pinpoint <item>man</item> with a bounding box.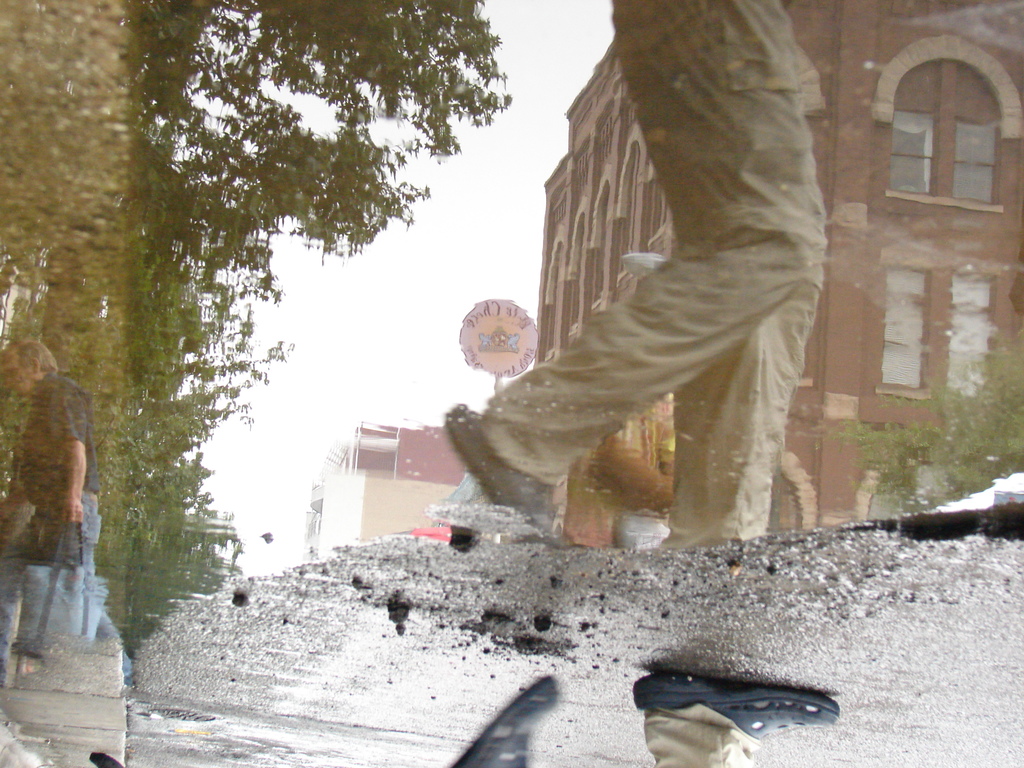
x1=443 y1=0 x2=826 y2=546.
